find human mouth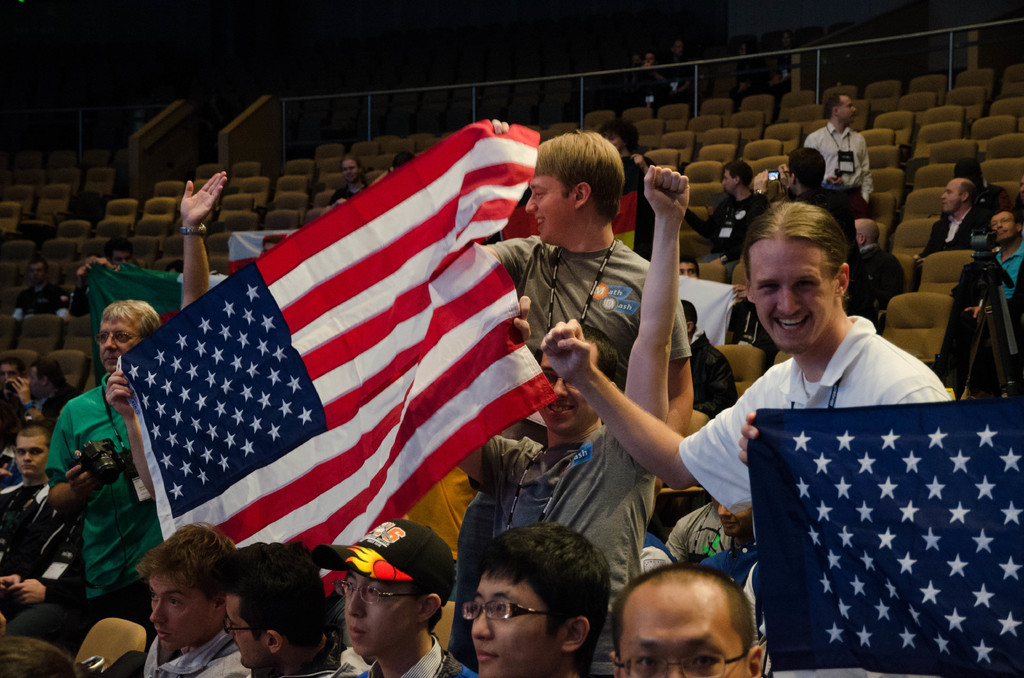
x1=157 y1=631 x2=168 y2=643
